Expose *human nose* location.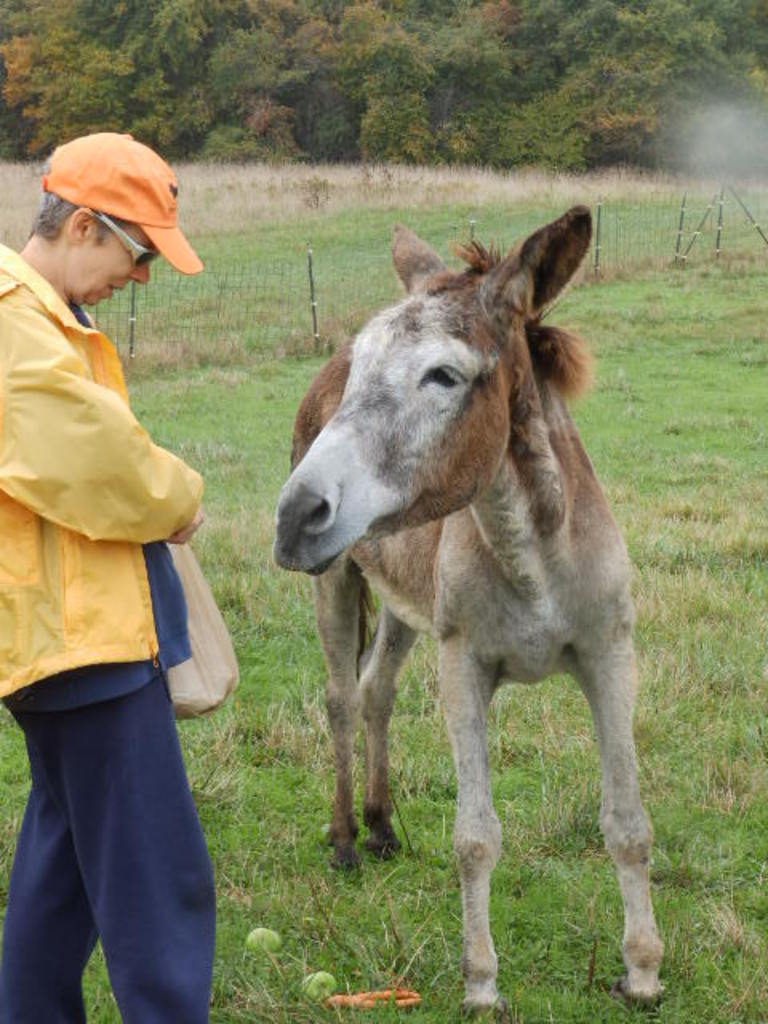
Exposed at {"left": 130, "top": 259, "right": 149, "bottom": 283}.
